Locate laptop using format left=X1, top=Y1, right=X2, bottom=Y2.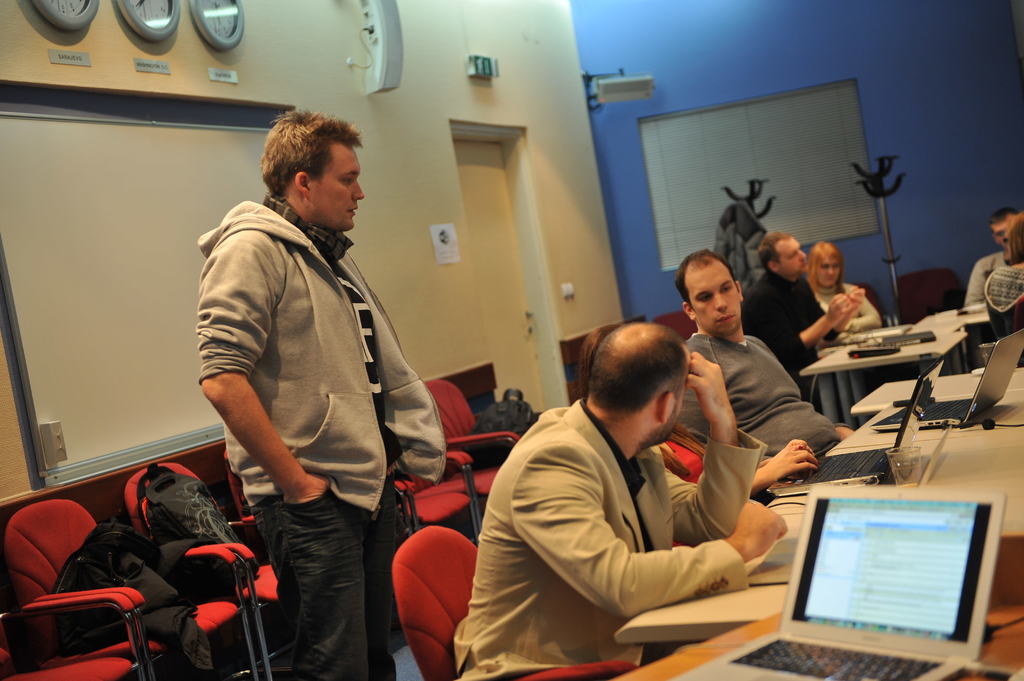
left=868, top=330, right=1023, bottom=431.
